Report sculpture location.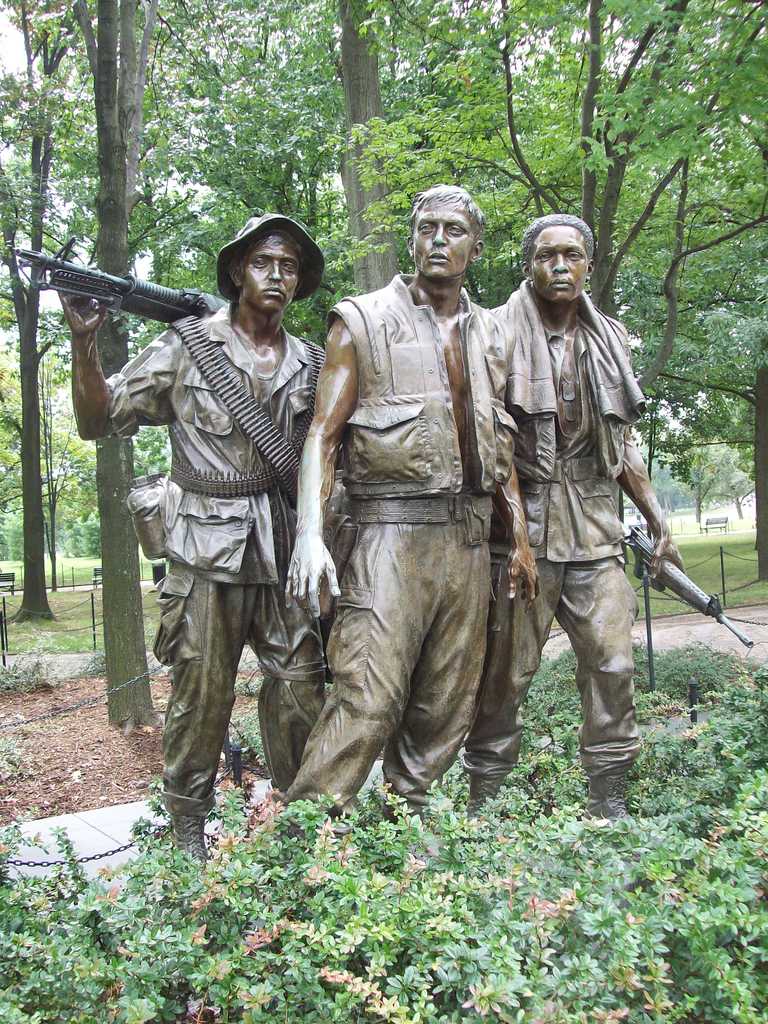
Report: Rect(0, 172, 761, 888).
